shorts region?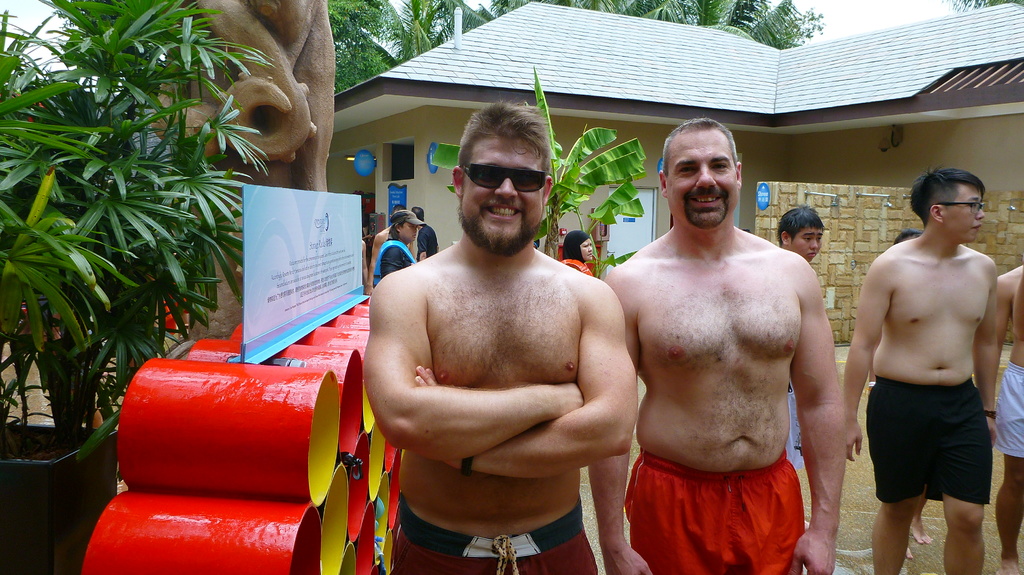
[997, 365, 1023, 455]
